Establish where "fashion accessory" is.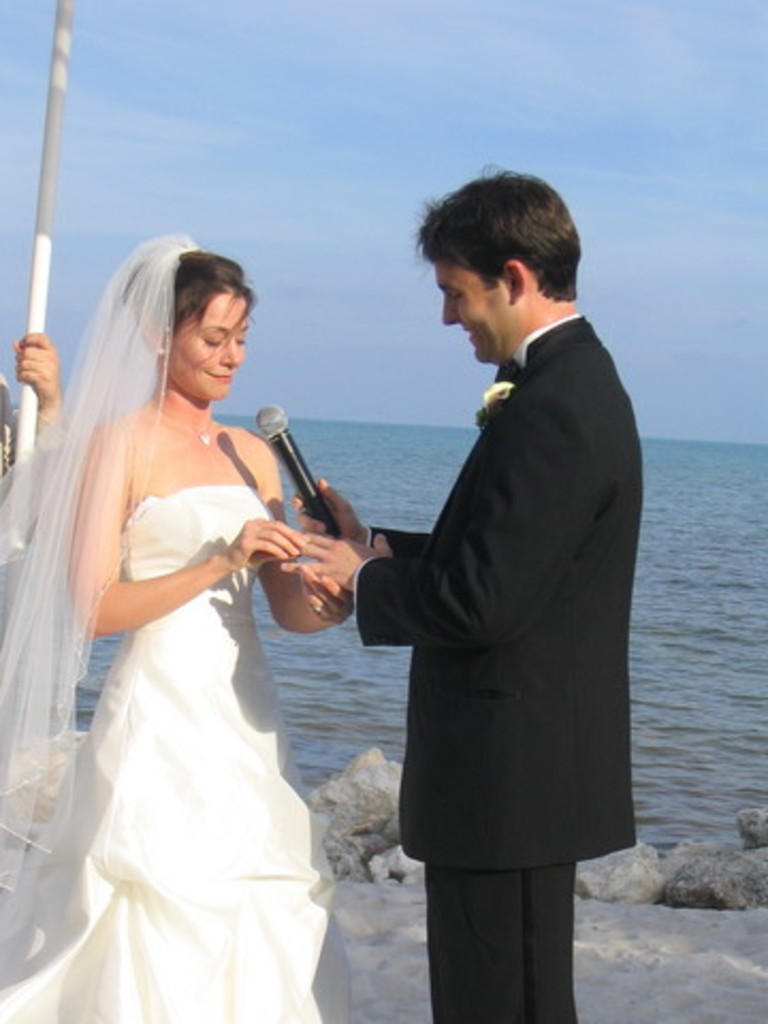
Established at region(307, 599, 331, 614).
